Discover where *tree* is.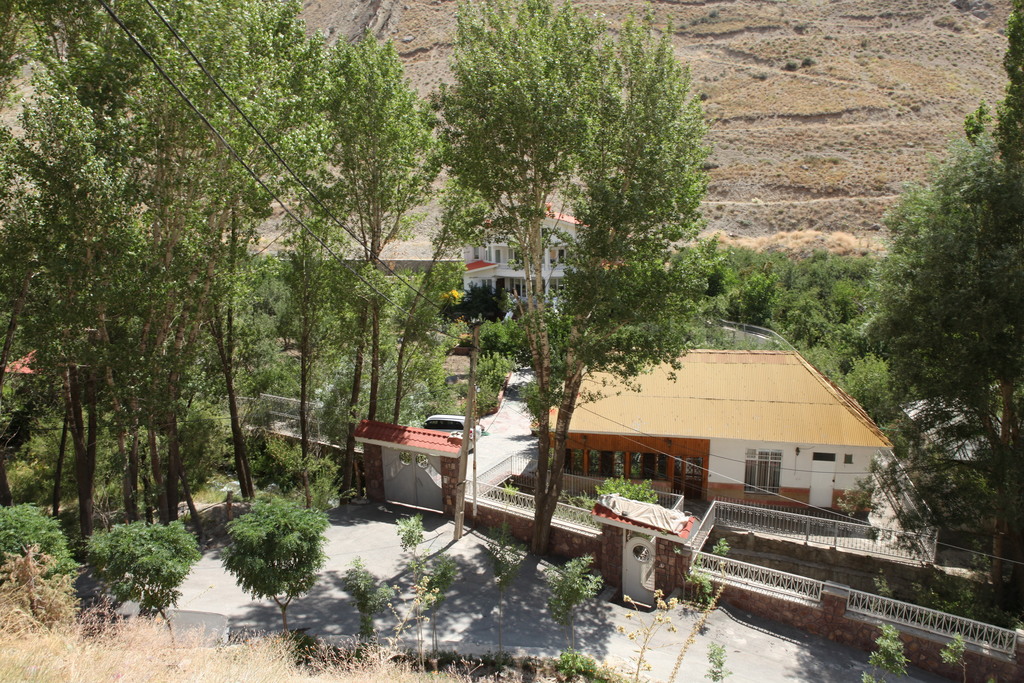
Discovered at select_region(86, 509, 205, 649).
